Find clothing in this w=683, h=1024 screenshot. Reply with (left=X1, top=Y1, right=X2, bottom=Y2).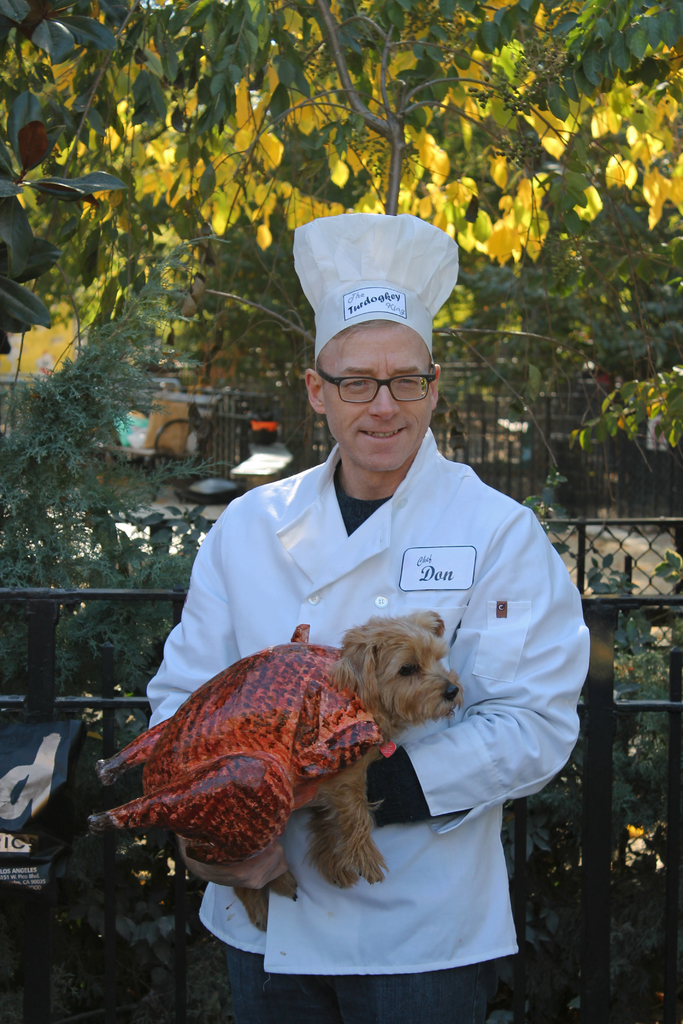
(left=121, top=335, right=559, bottom=934).
